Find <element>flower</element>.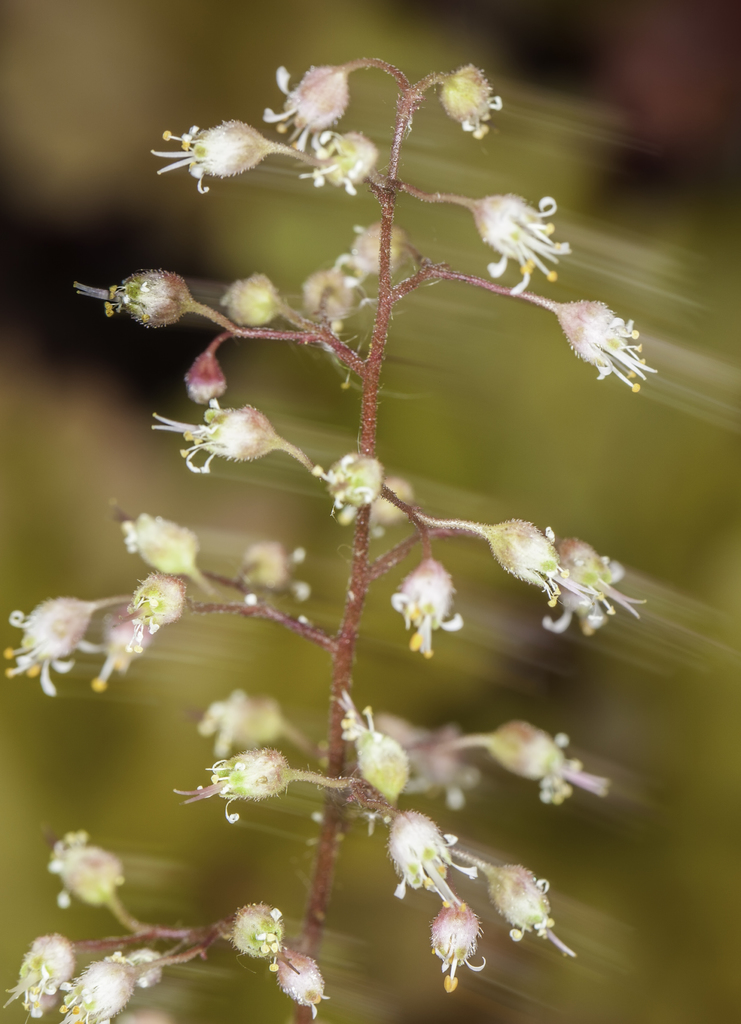
(left=390, top=811, right=479, bottom=890).
